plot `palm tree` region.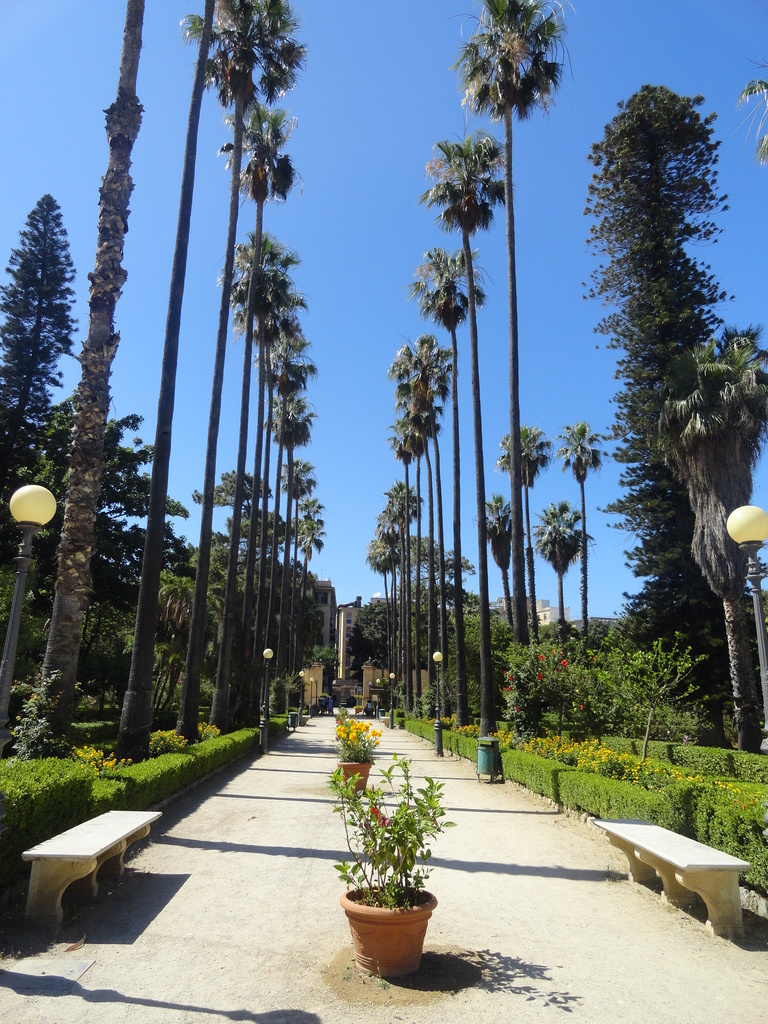
Plotted at x1=257, y1=435, x2=311, y2=619.
